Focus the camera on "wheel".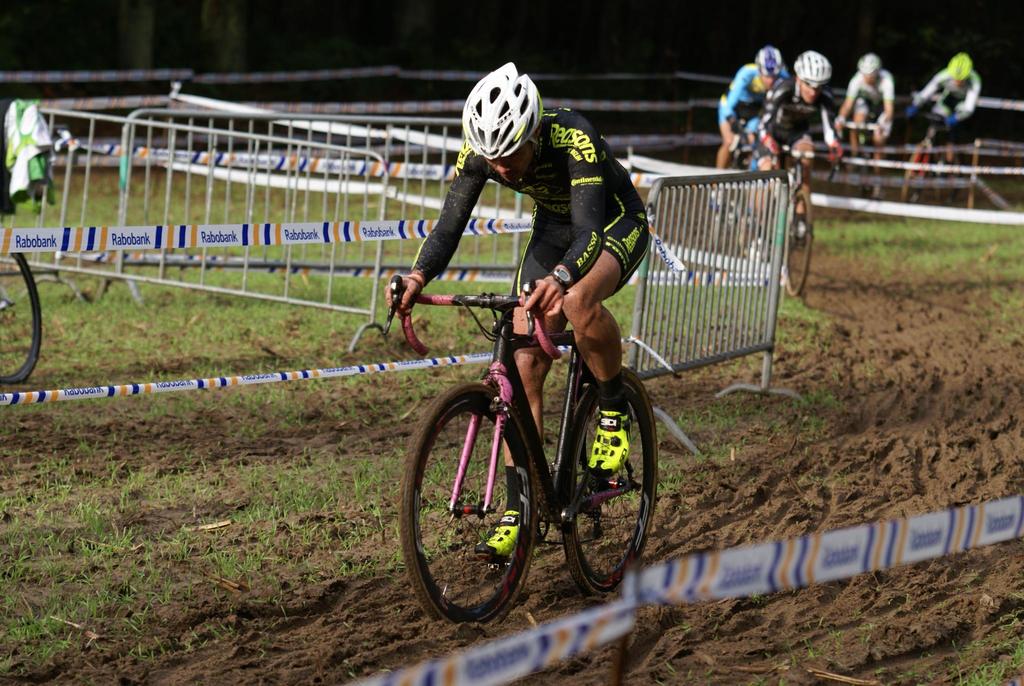
Focus region: box(415, 393, 541, 628).
